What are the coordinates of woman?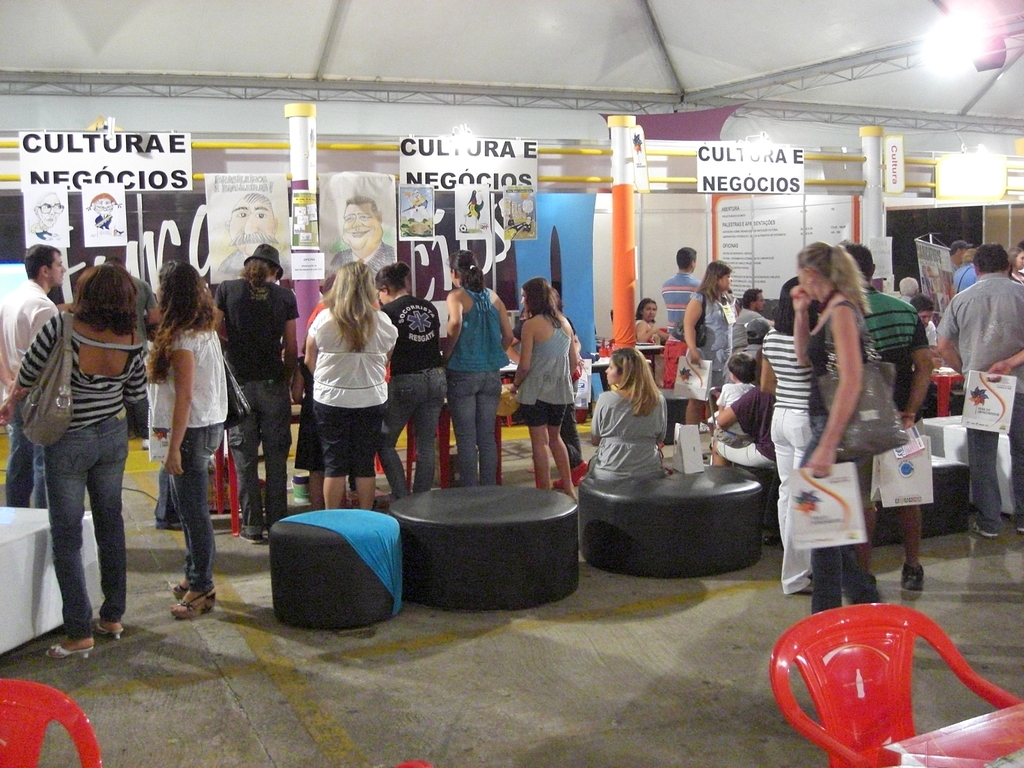
detection(586, 344, 666, 480).
